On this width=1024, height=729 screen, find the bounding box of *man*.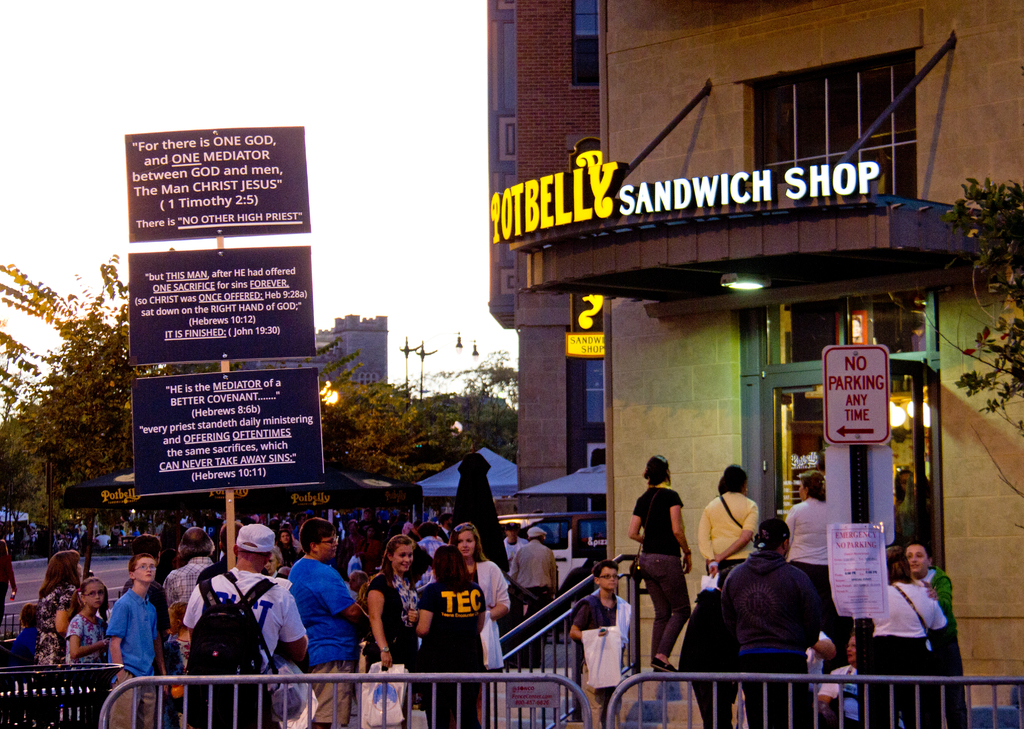
Bounding box: l=163, t=527, r=214, b=603.
